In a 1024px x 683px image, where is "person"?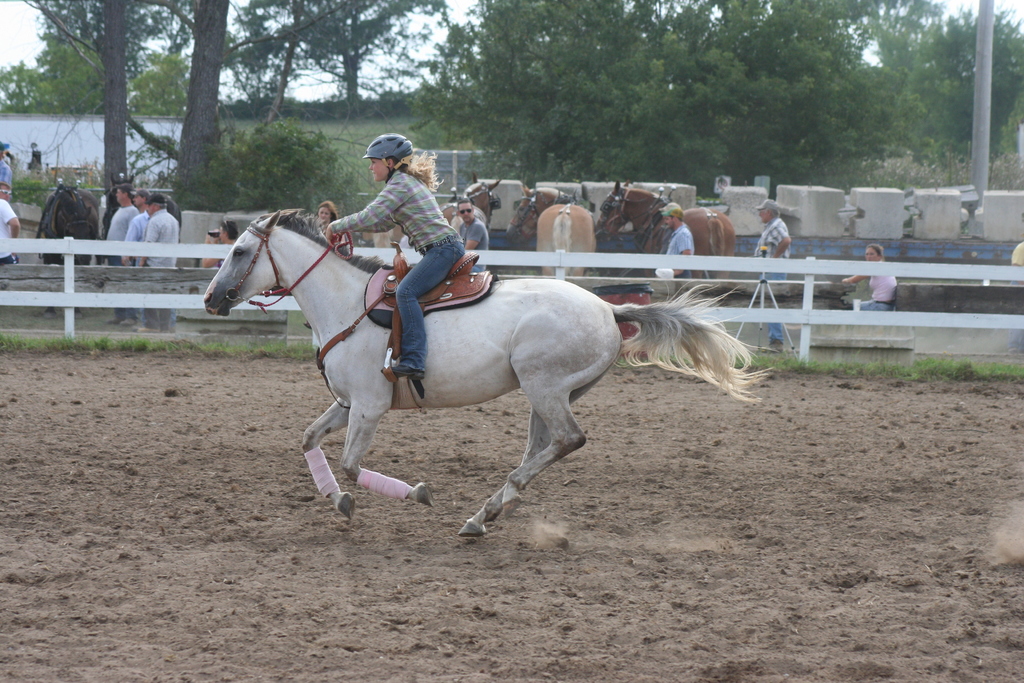
[456, 199, 488, 257].
